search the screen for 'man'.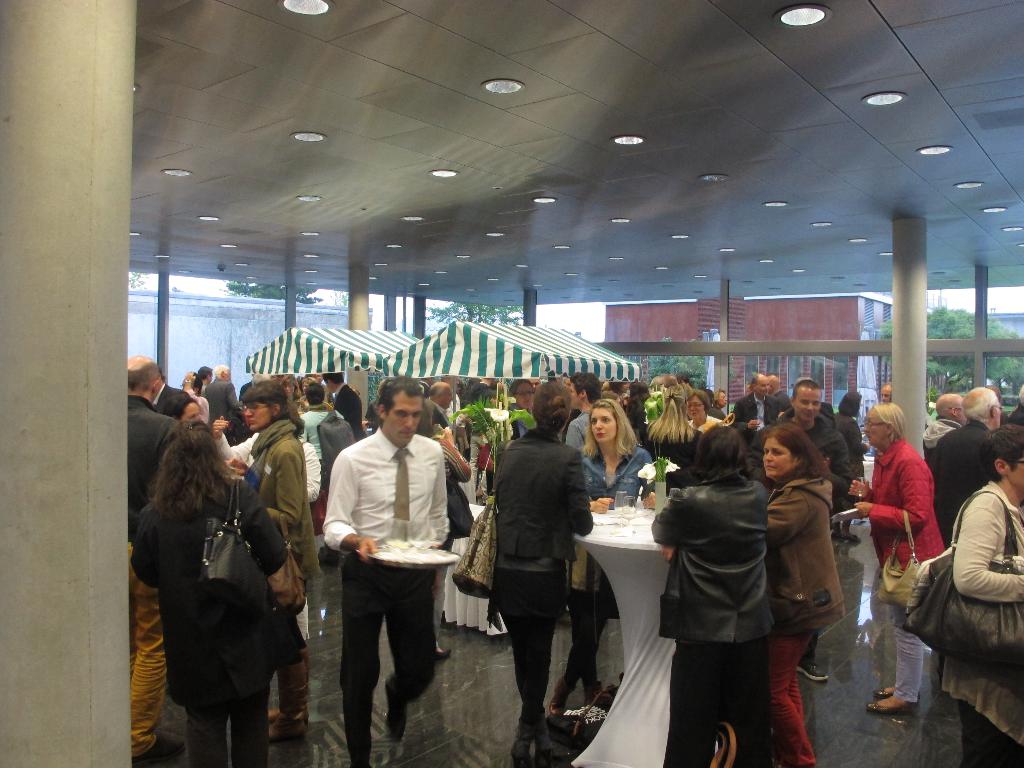
Found at locate(761, 369, 792, 406).
